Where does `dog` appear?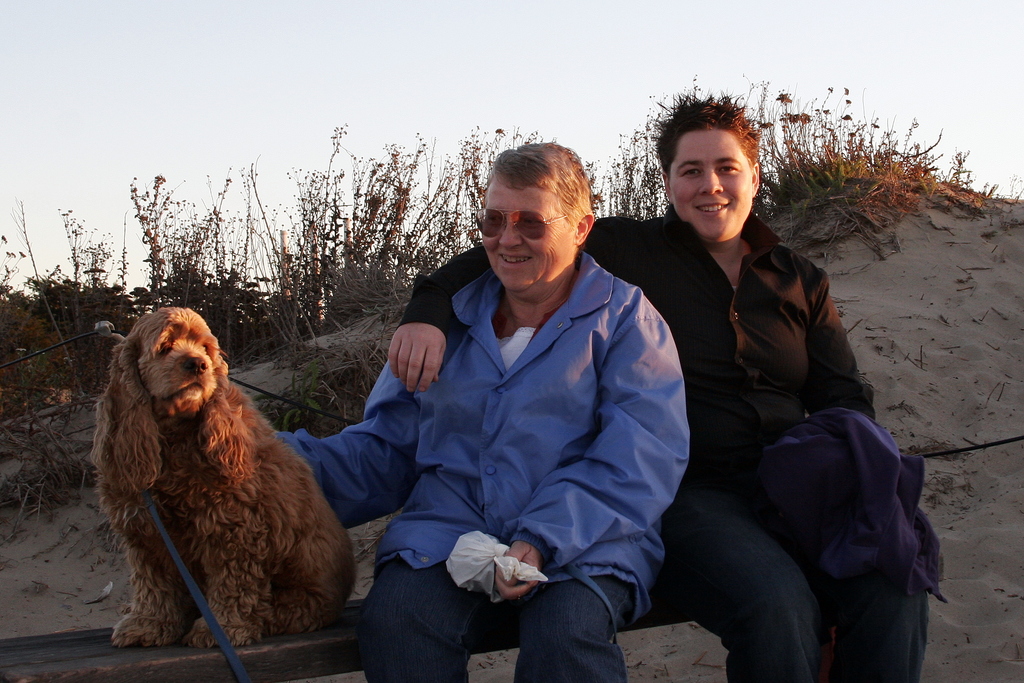
Appears at l=88, t=308, r=358, b=647.
